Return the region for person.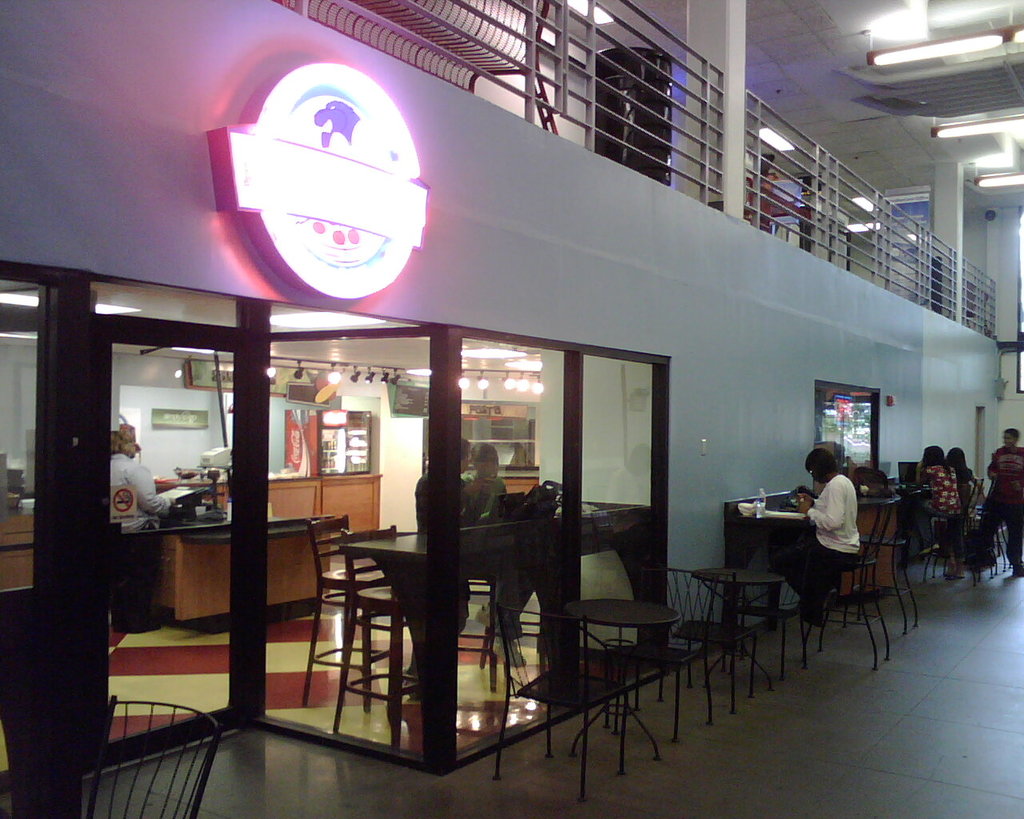
select_region(761, 153, 779, 184).
